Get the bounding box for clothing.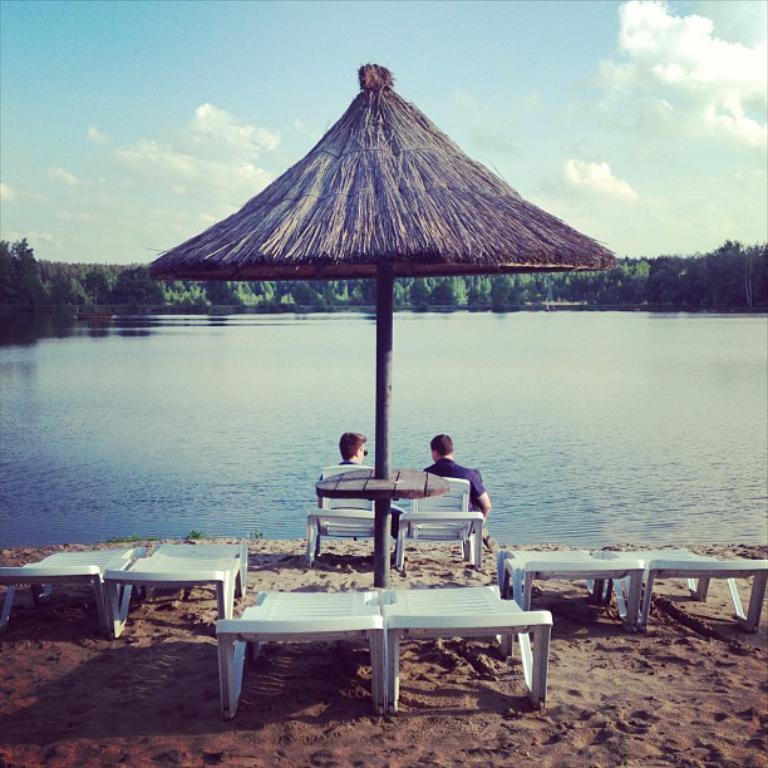
{"left": 419, "top": 458, "right": 487, "bottom": 506}.
